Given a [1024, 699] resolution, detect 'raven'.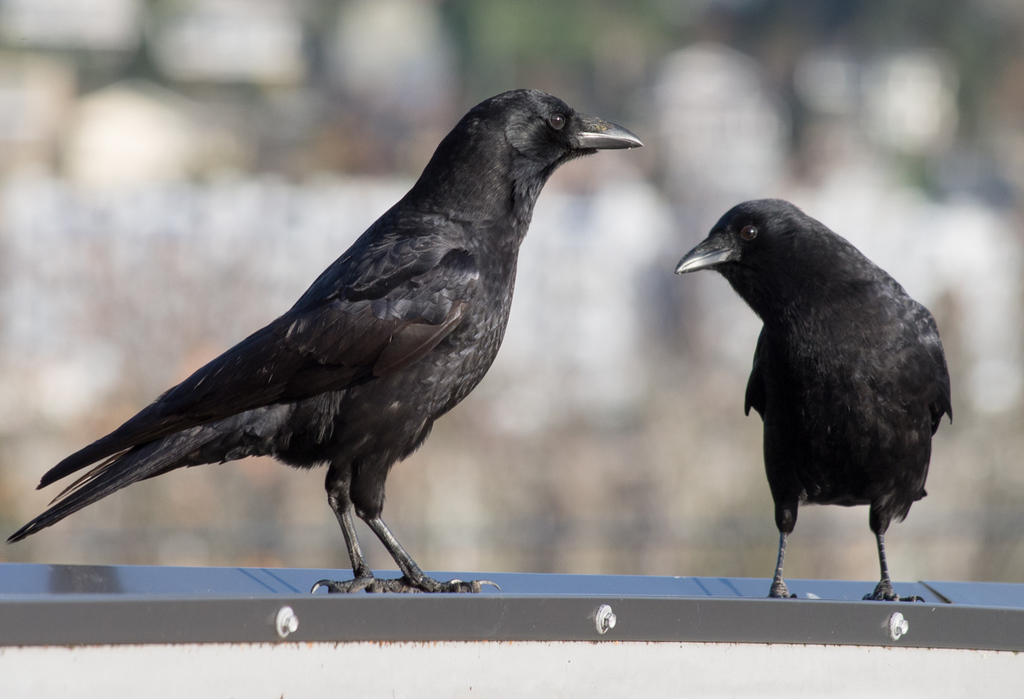
[x1=665, y1=187, x2=954, y2=611].
